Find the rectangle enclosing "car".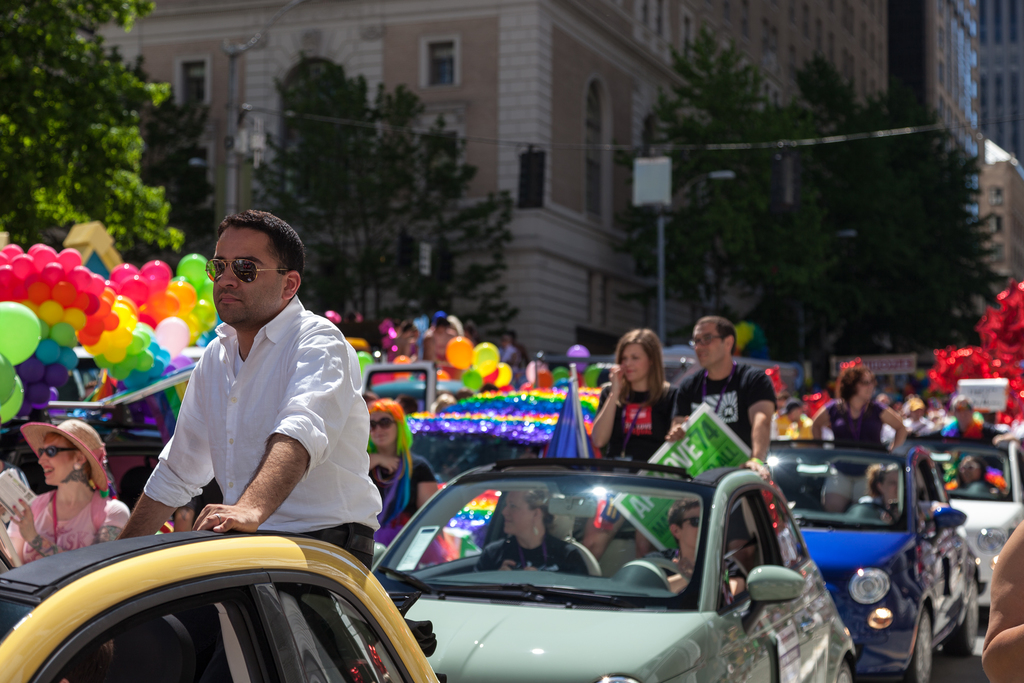
box(372, 443, 861, 679).
